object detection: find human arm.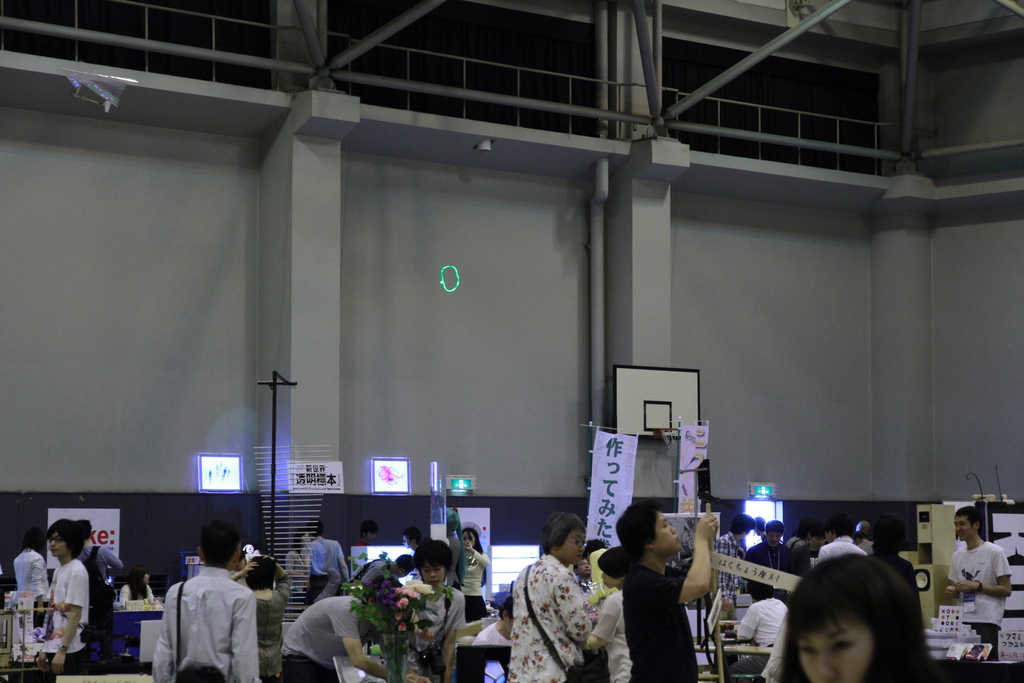
bbox(29, 552, 49, 611).
